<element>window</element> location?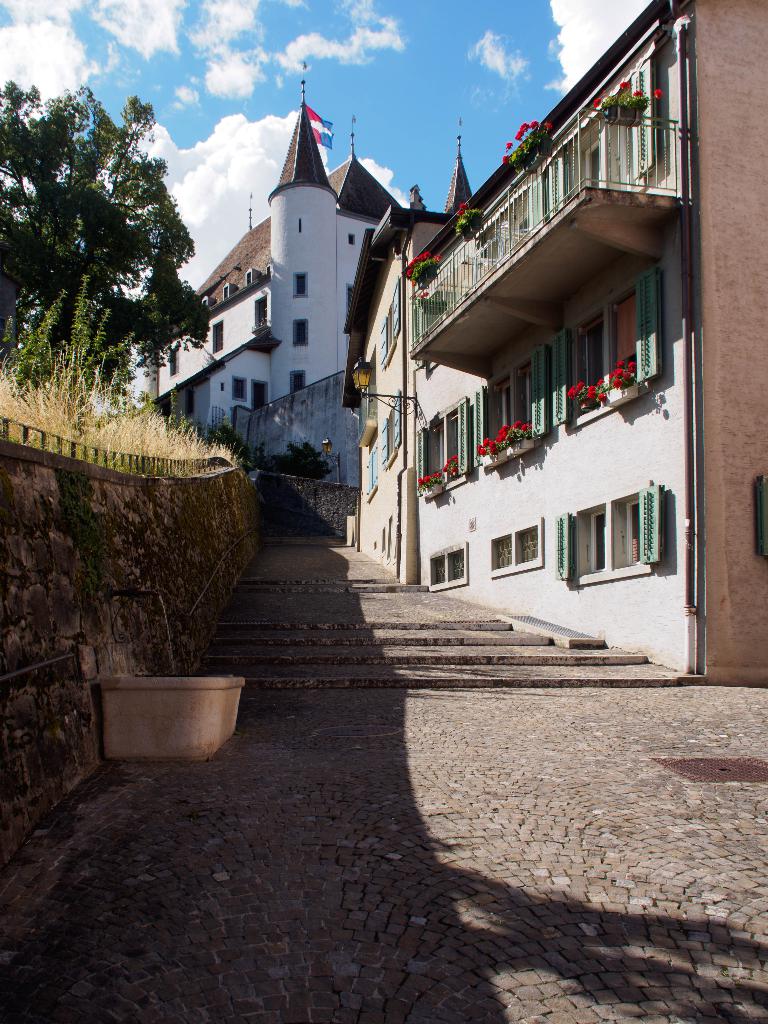
{"left": 426, "top": 541, "right": 469, "bottom": 590}
